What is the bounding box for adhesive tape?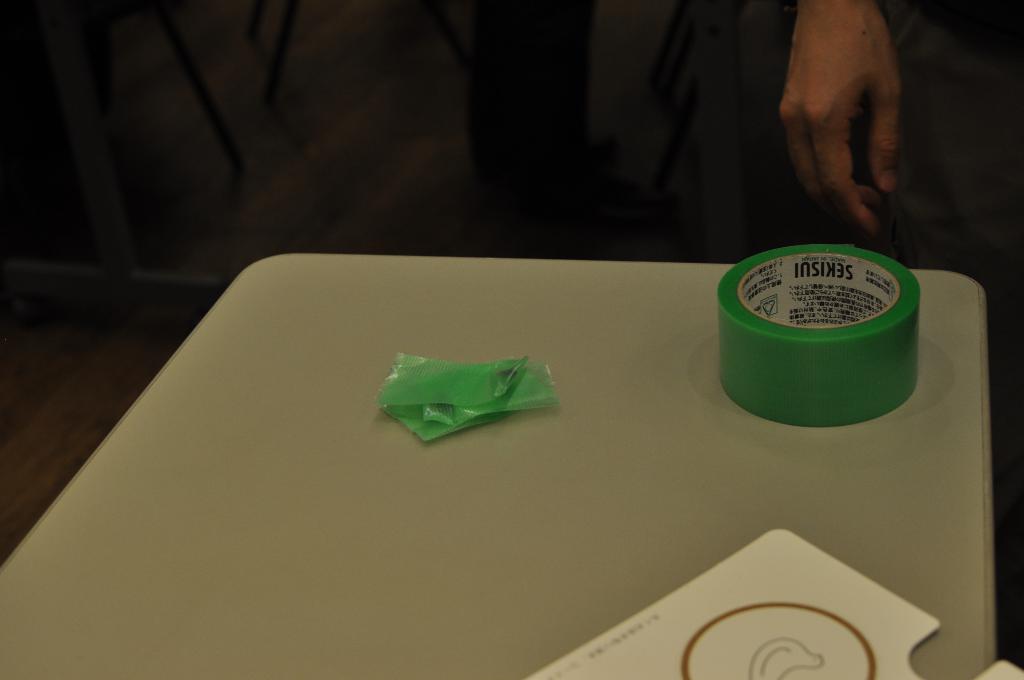
<box>714,238,924,428</box>.
